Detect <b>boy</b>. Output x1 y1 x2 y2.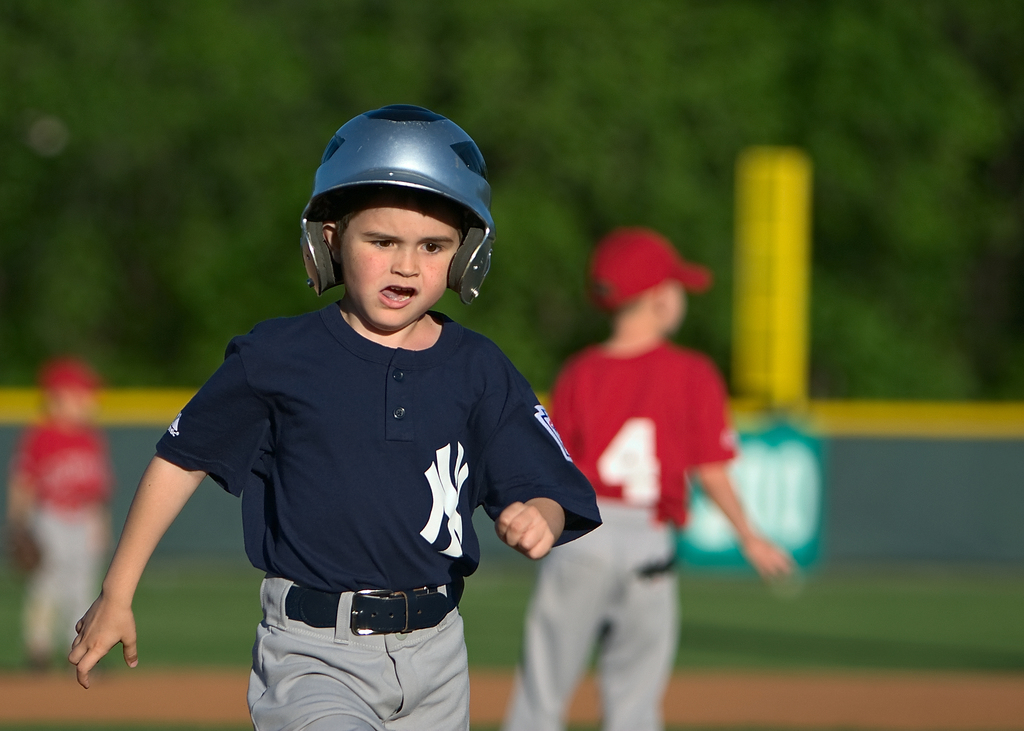
519 214 781 730.
